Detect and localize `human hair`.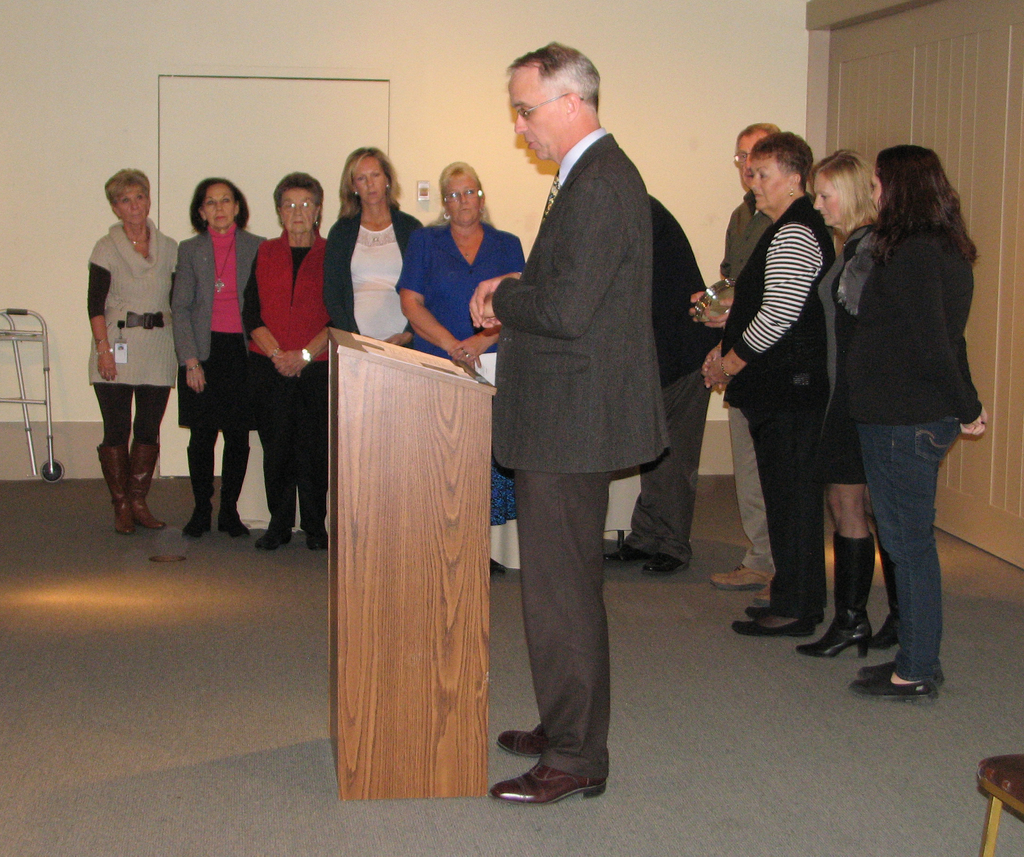
Localized at <bbox>812, 147, 883, 238</bbox>.
